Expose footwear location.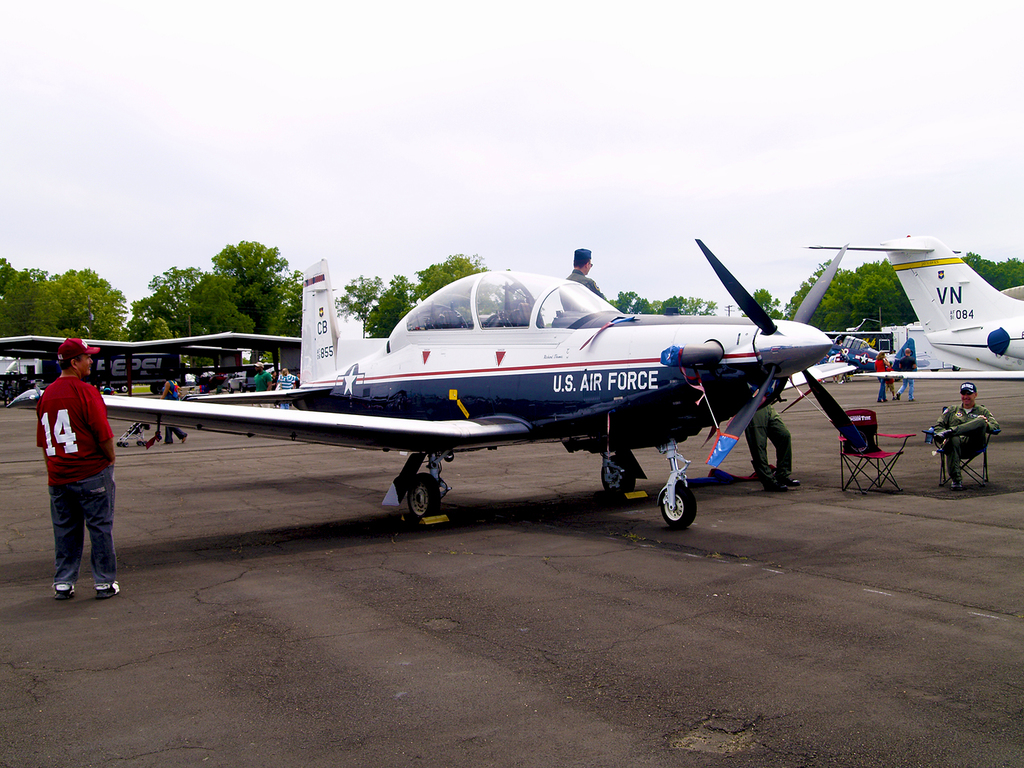
Exposed at 94 580 122 599.
